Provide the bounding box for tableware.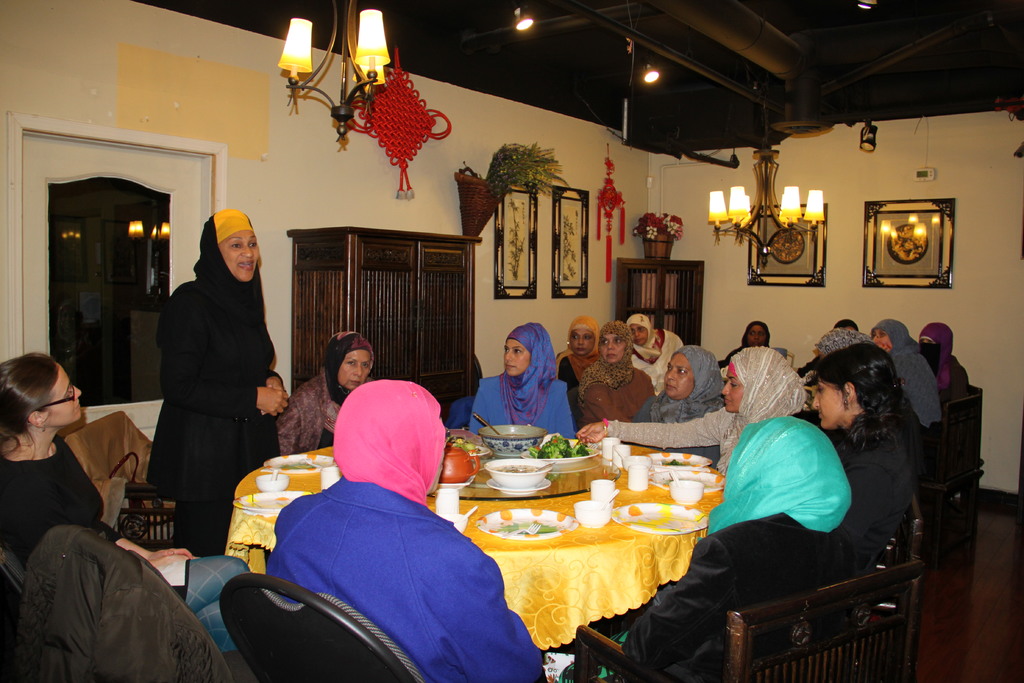
[438,472,475,490].
